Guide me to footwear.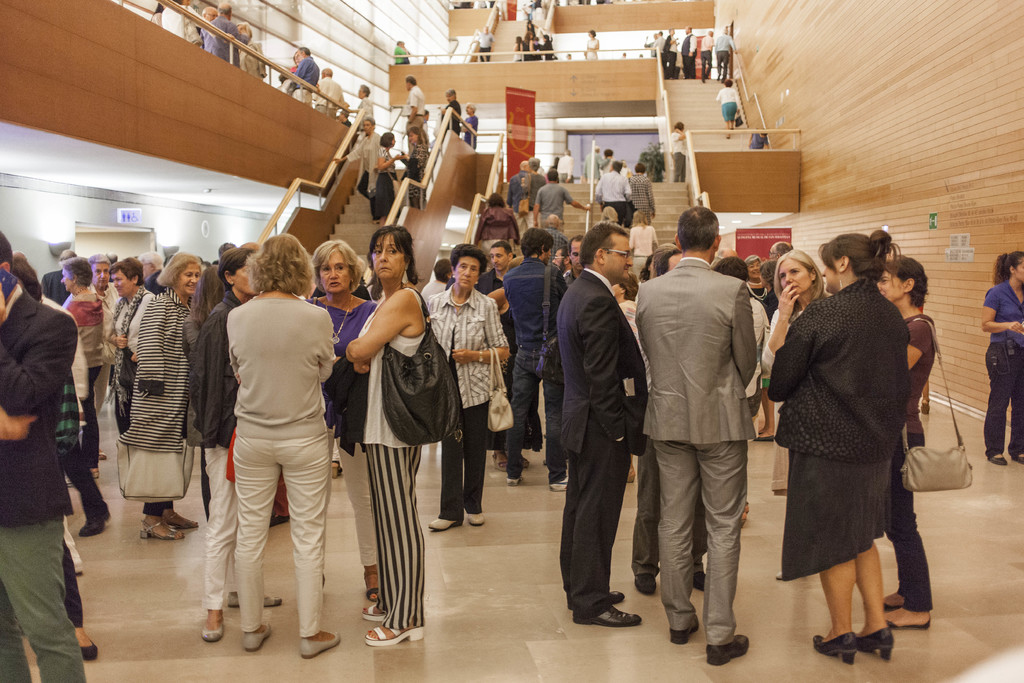
Guidance: {"left": 159, "top": 504, "right": 195, "bottom": 533}.
